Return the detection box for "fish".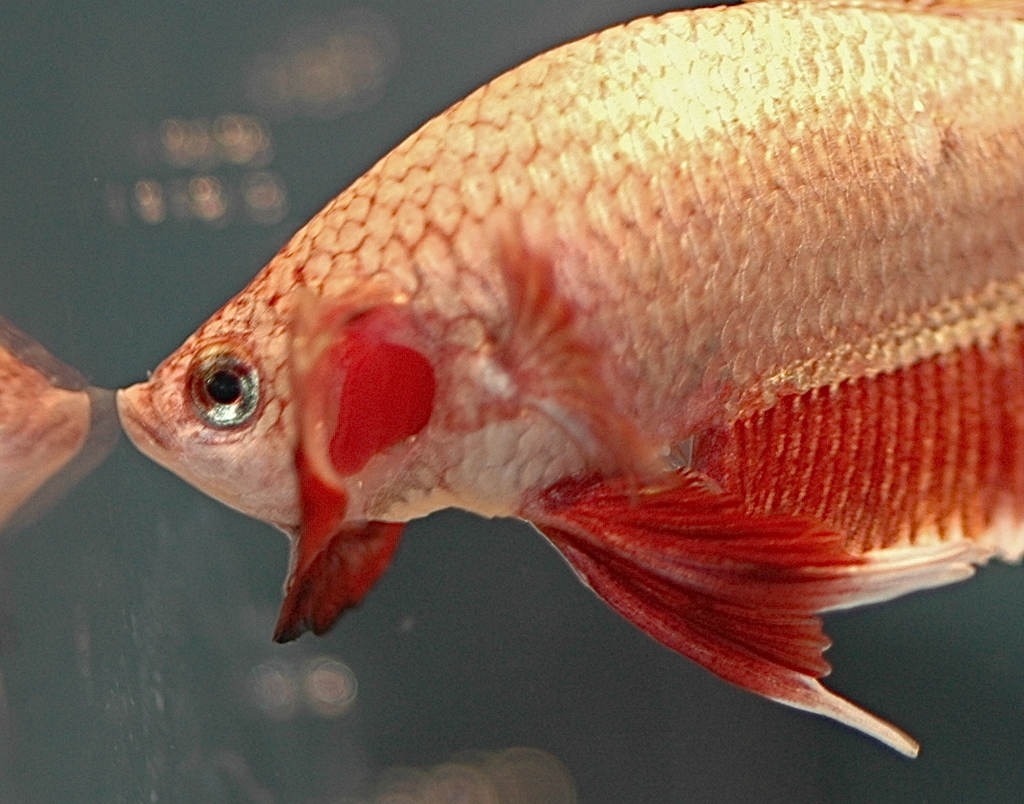
[117, 0, 1023, 758].
